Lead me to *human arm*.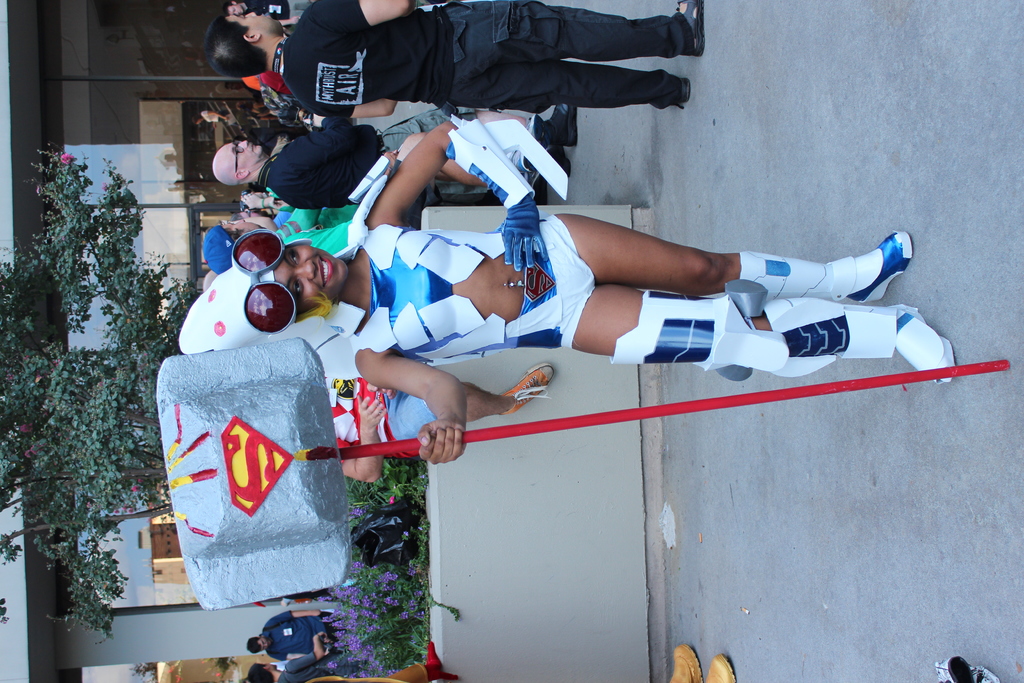
Lead to locate(358, 359, 463, 461).
